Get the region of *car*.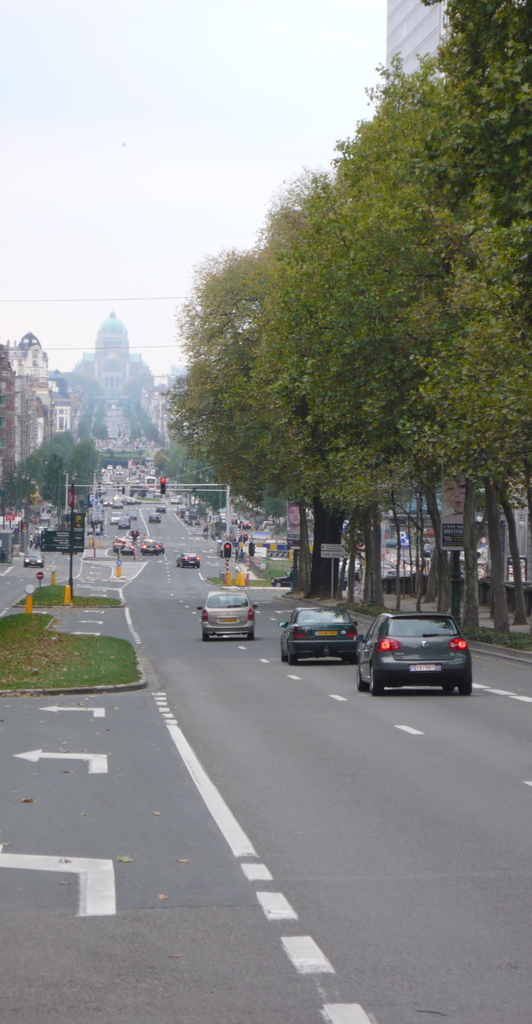
bbox(197, 584, 260, 642).
